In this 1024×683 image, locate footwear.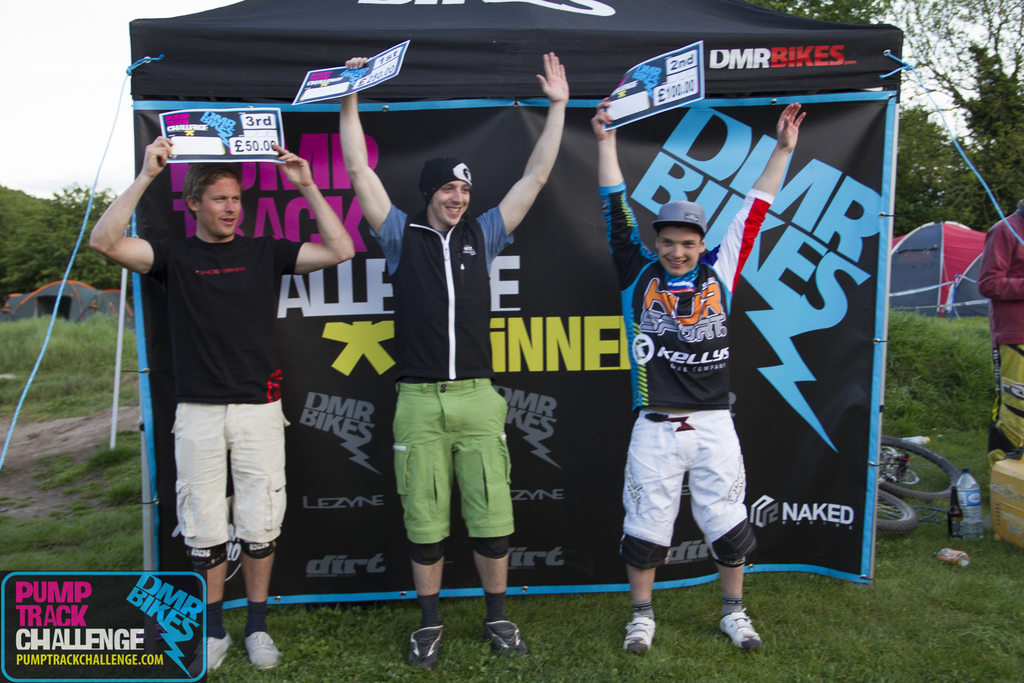
Bounding box: [left=407, top=623, right=447, bottom=671].
